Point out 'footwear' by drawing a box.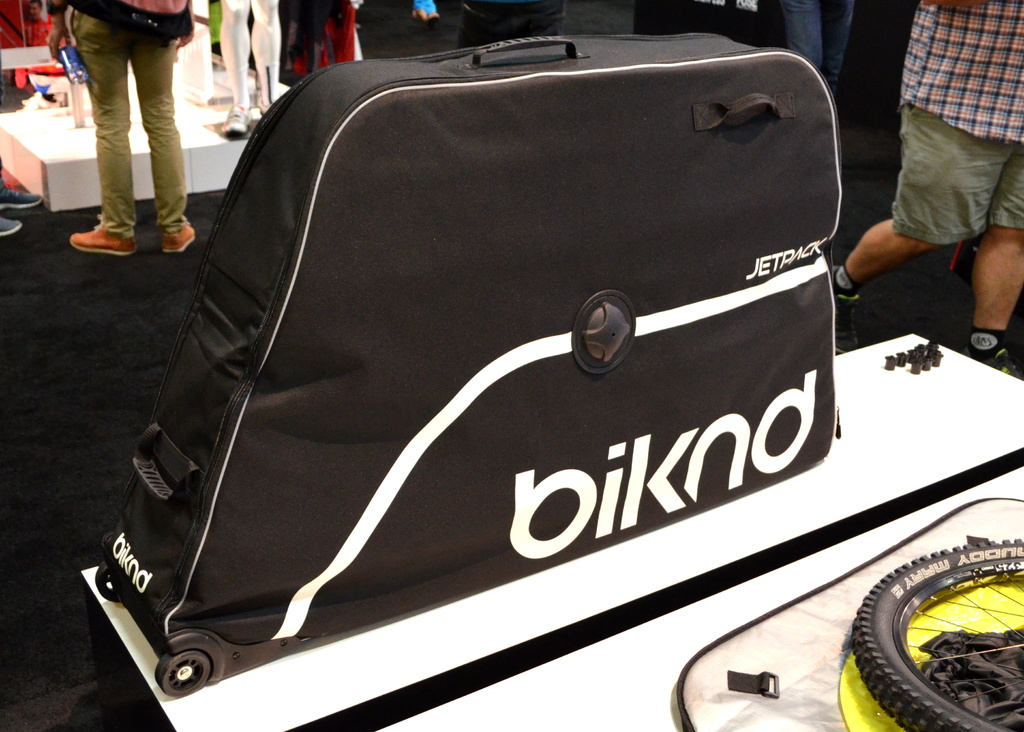
(x1=0, y1=211, x2=24, y2=235).
